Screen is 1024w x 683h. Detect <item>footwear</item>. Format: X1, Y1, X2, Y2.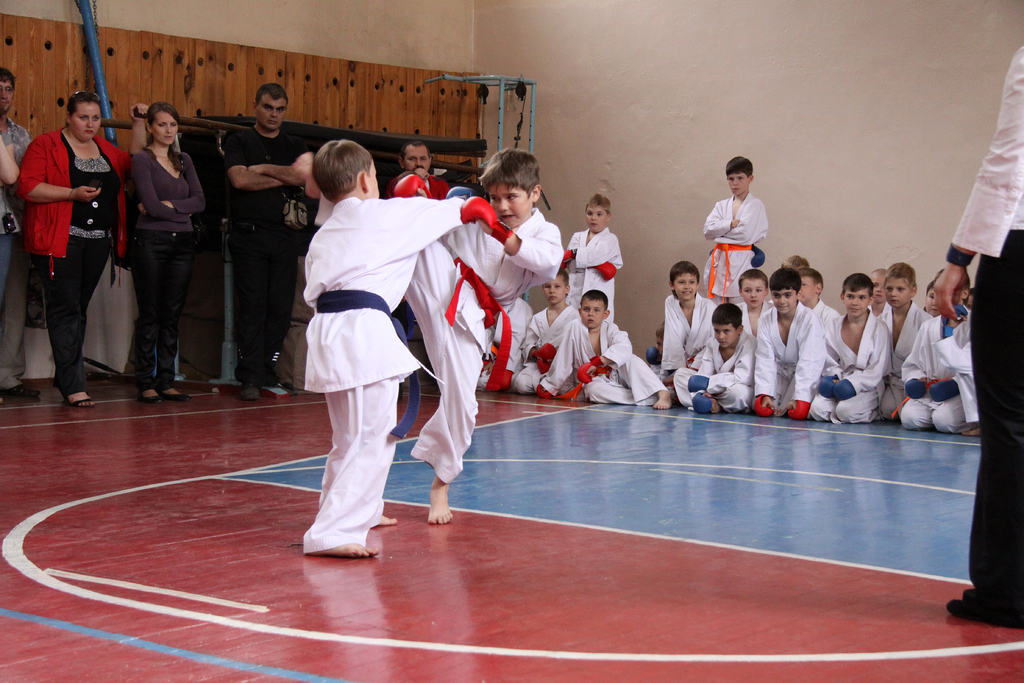
240, 386, 264, 400.
